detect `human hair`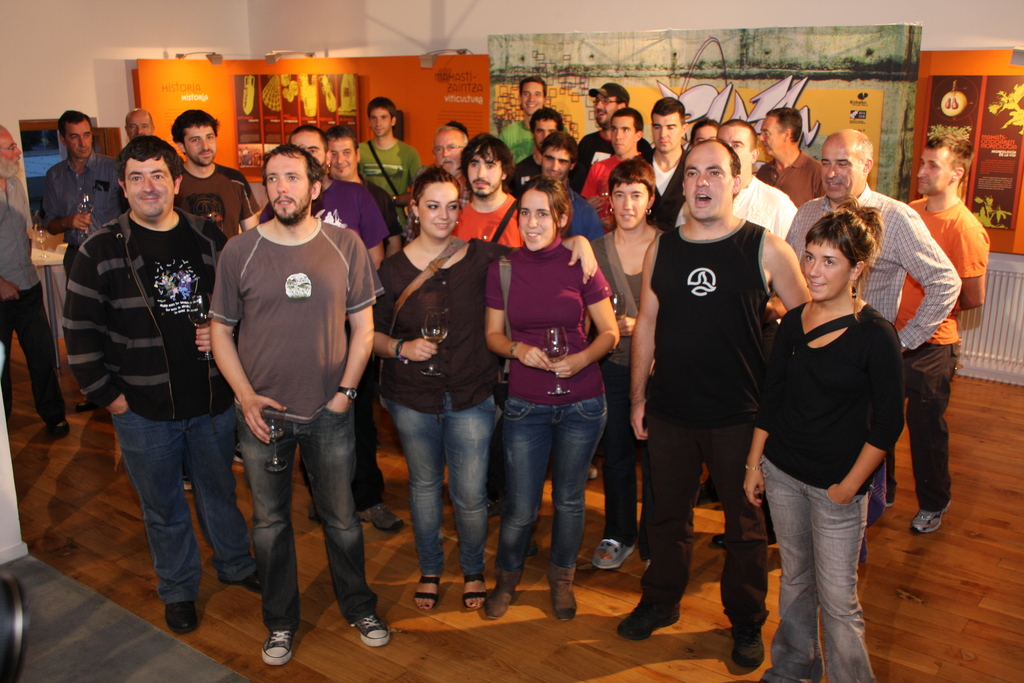
436,124,468,151
